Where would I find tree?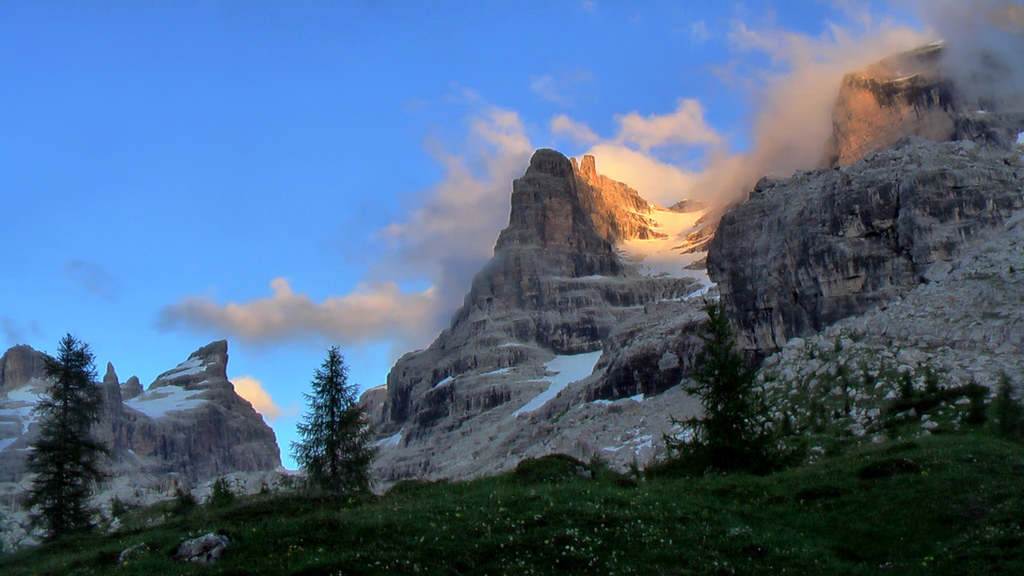
At detection(28, 330, 110, 547).
